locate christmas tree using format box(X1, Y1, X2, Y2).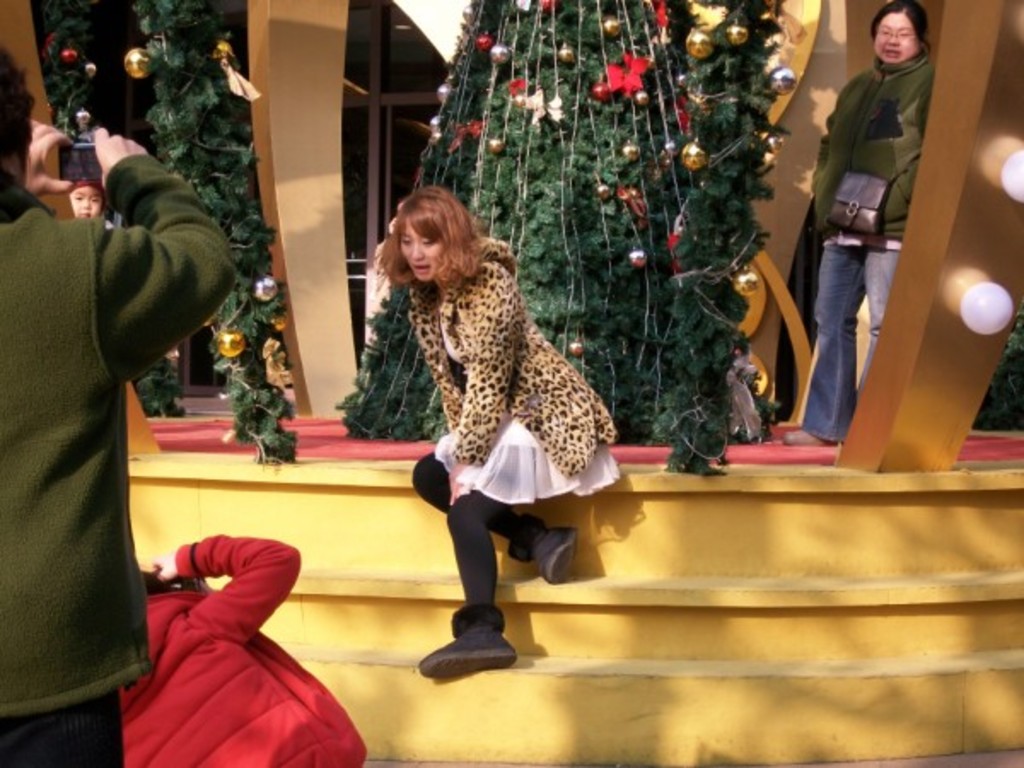
box(340, 0, 778, 447).
